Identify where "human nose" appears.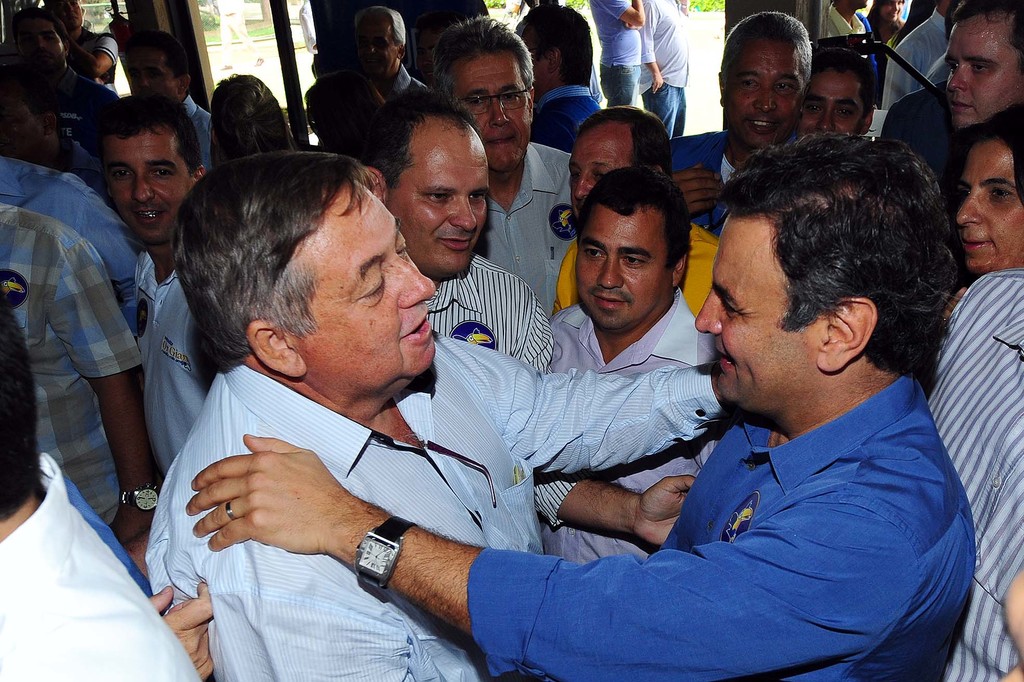
Appears at 449,195,476,229.
